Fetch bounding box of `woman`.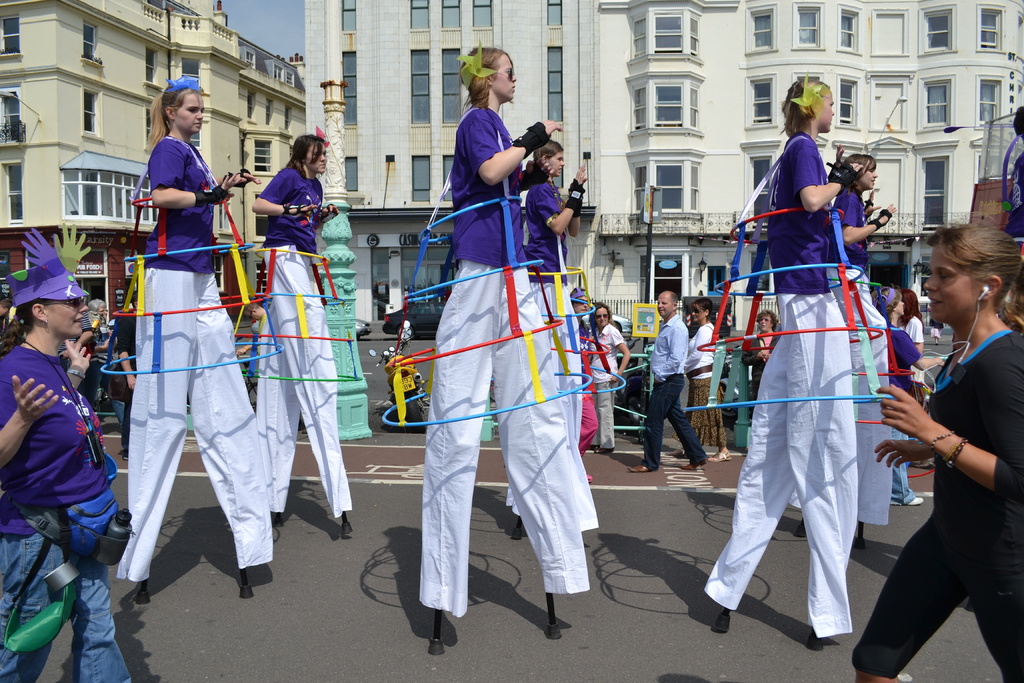
Bbox: l=883, t=202, r=1012, b=682.
